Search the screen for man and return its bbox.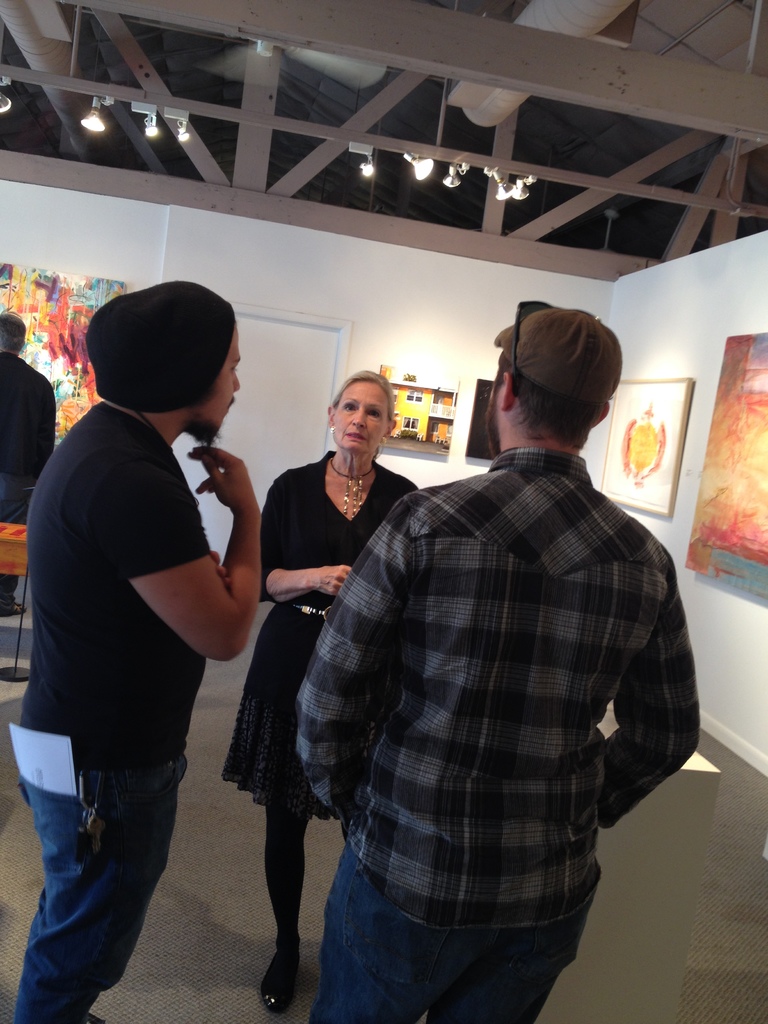
Found: <bbox>2, 303, 67, 618</bbox>.
